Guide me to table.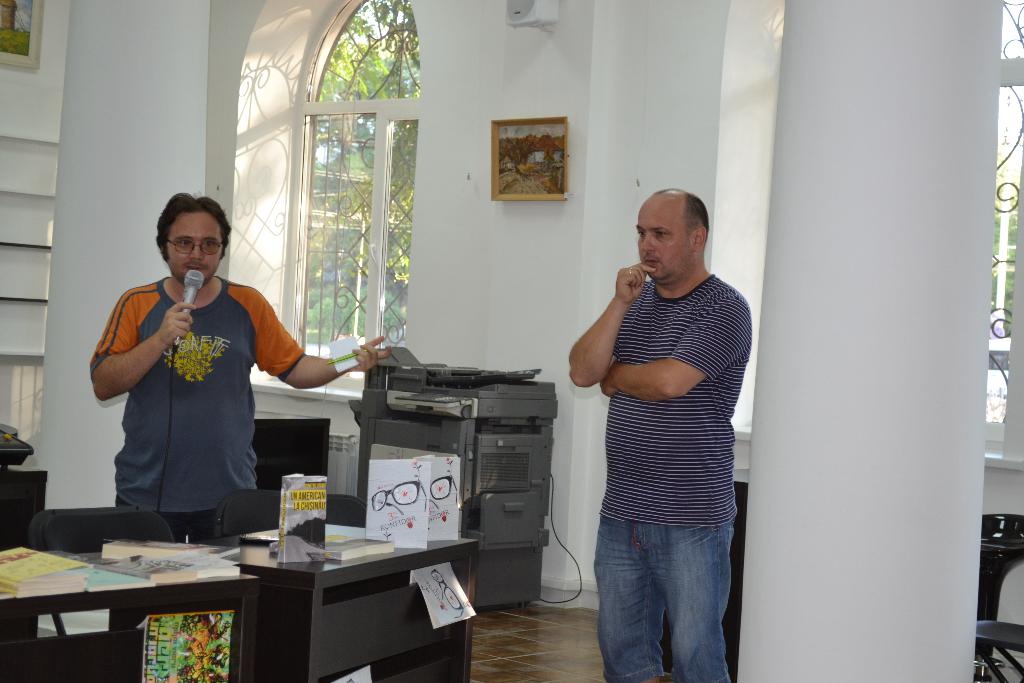
Guidance: 248,404,340,512.
